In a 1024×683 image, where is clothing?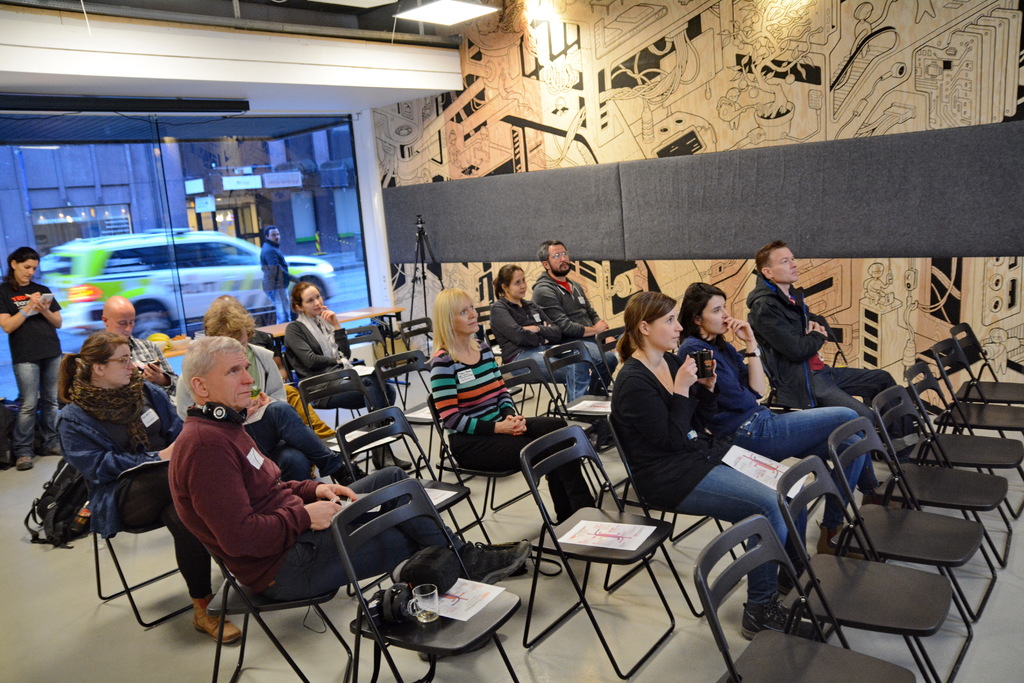
[x1=0, y1=282, x2=66, y2=457].
